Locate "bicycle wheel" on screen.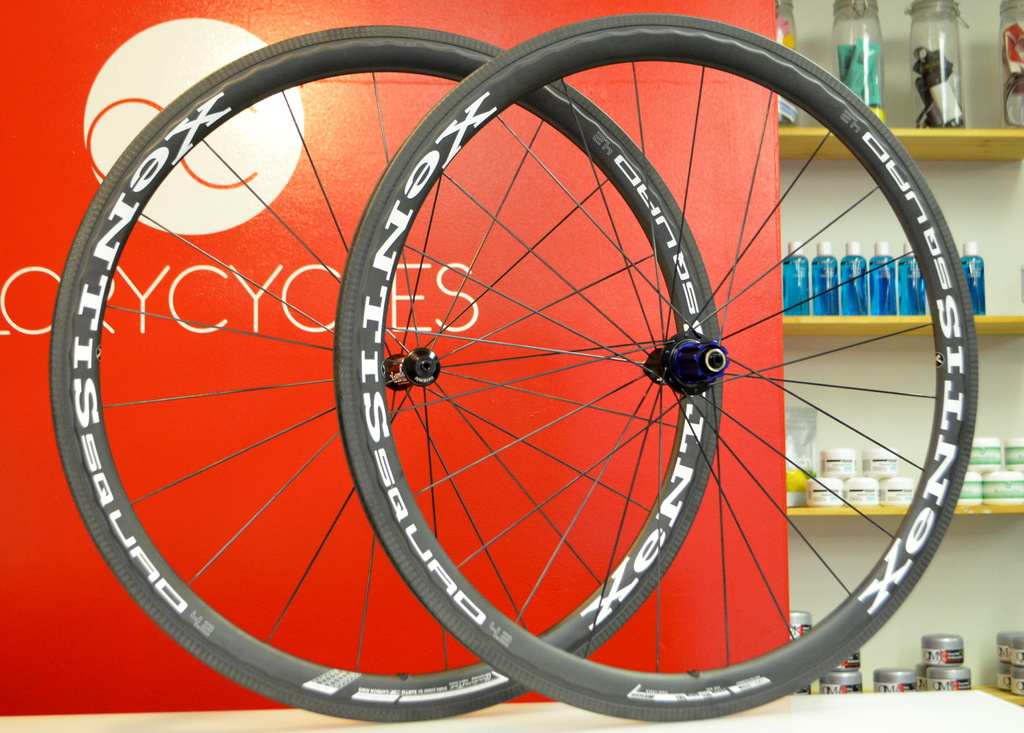
On screen at left=334, top=5, right=979, bottom=722.
